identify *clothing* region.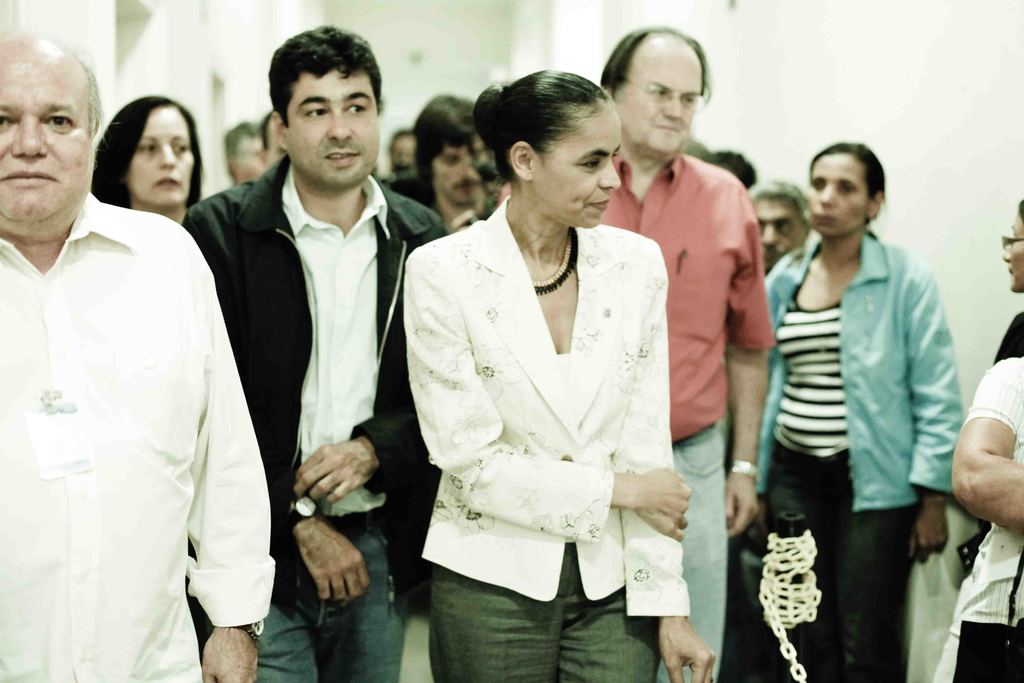
Region: rect(765, 222, 973, 682).
